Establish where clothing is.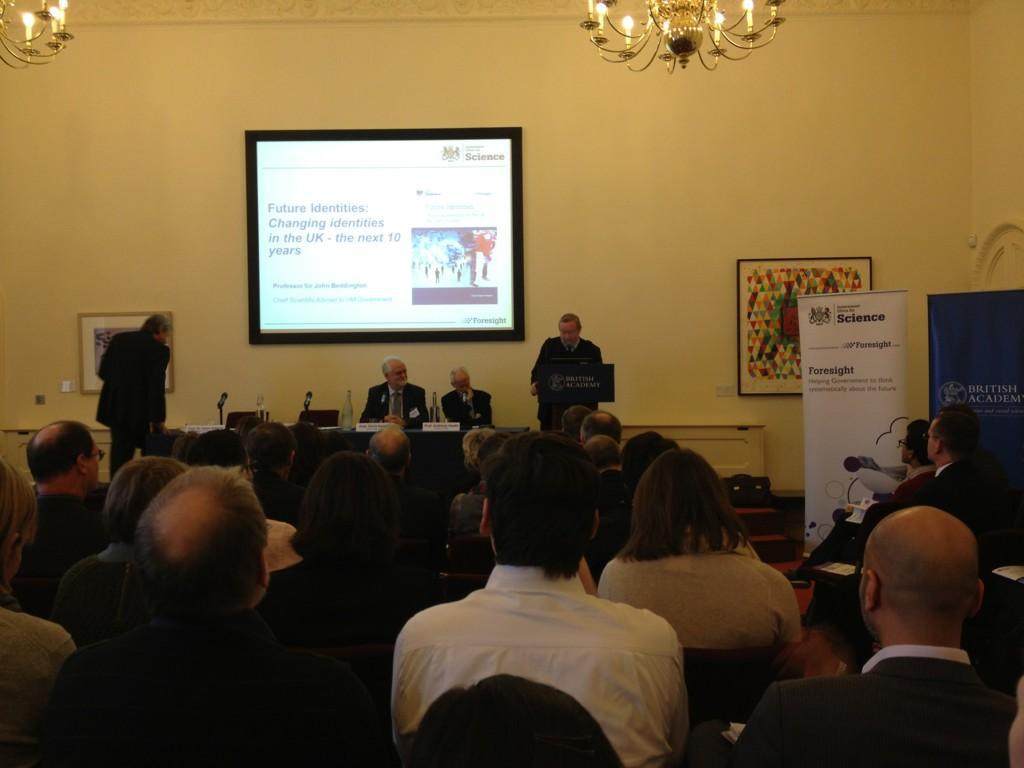
Established at bbox=[94, 338, 178, 498].
